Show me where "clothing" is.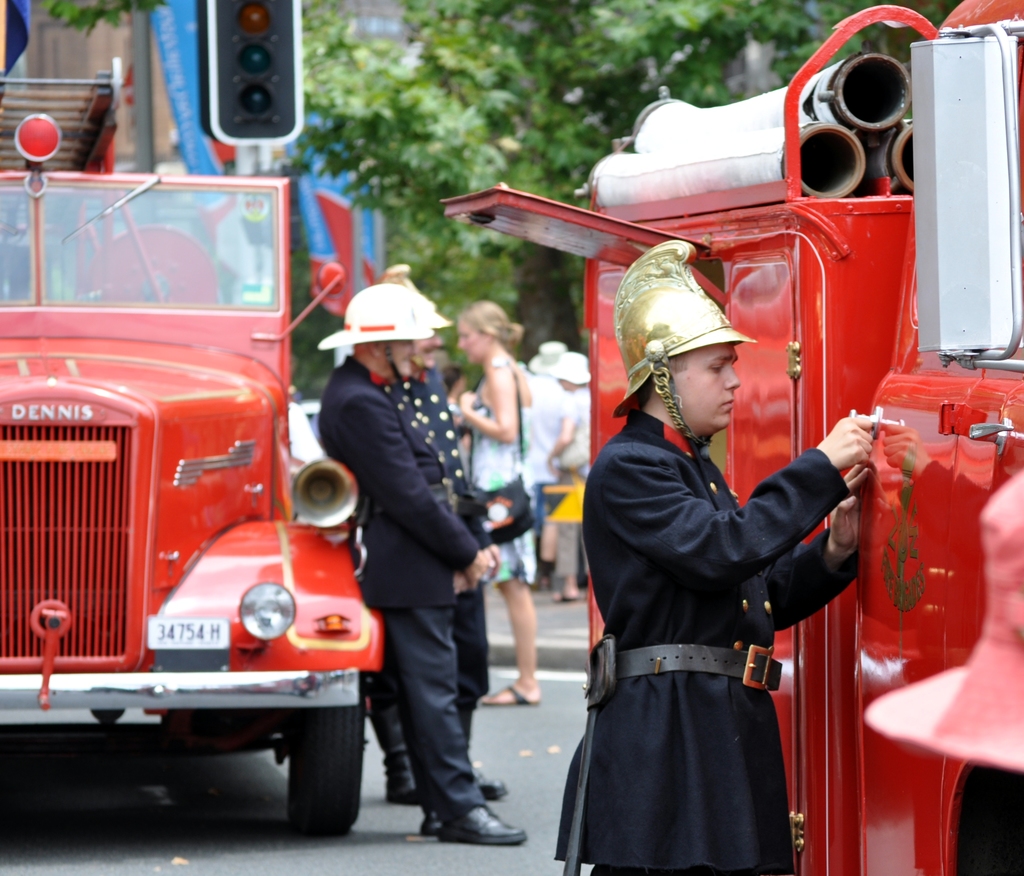
"clothing" is at x1=557, y1=337, x2=854, y2=850.
